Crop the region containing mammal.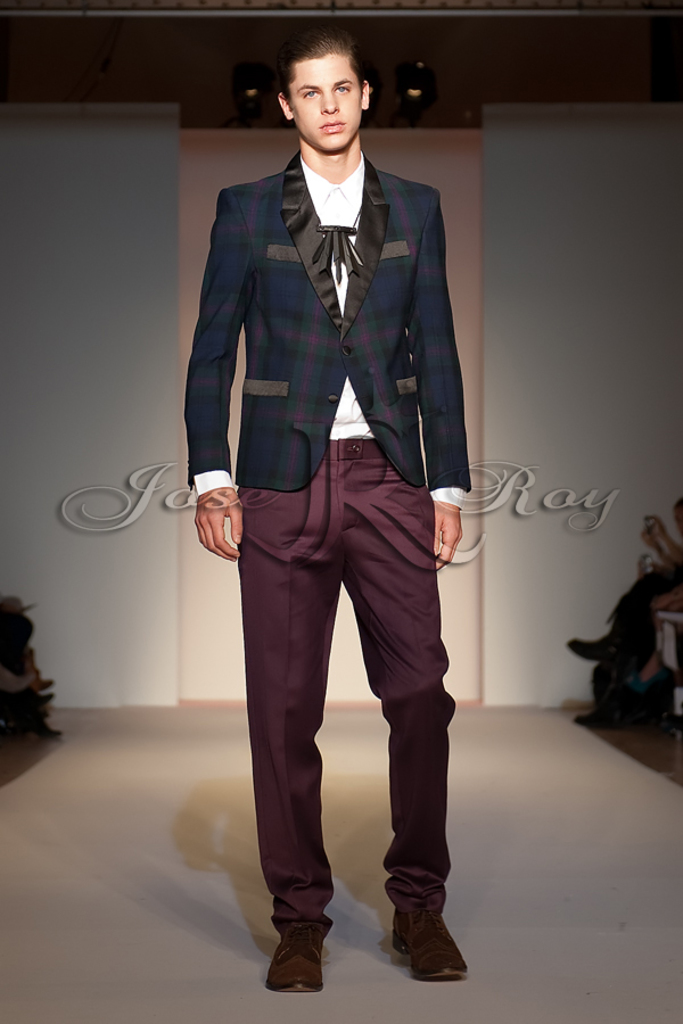
Crop region: (187, 53, 475, 957).
